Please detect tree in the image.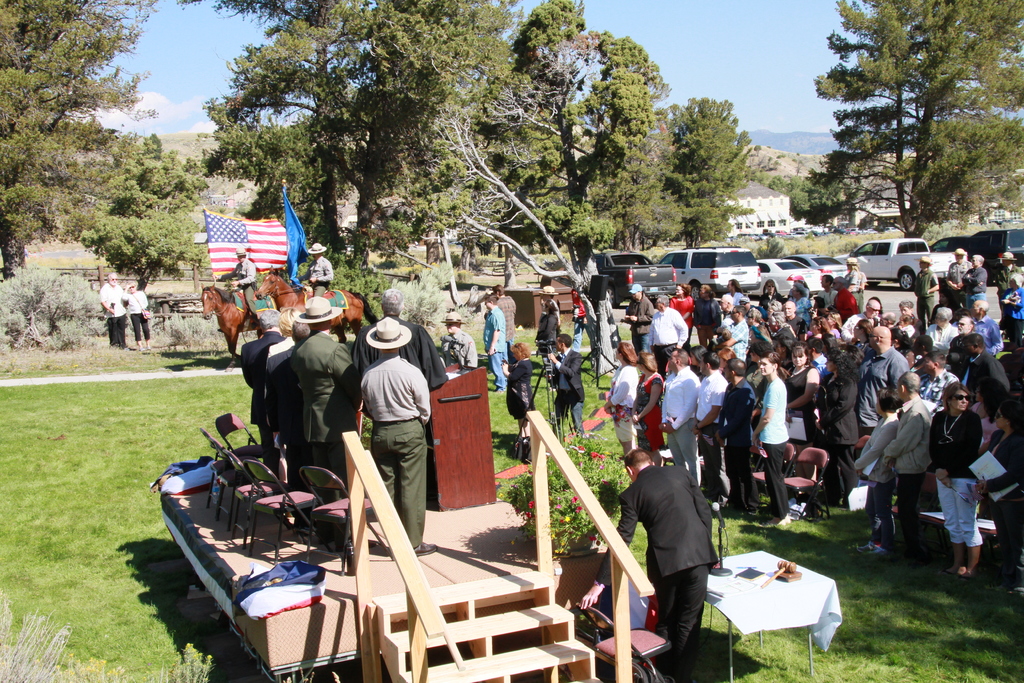
box(75, 142, 215, 293).
